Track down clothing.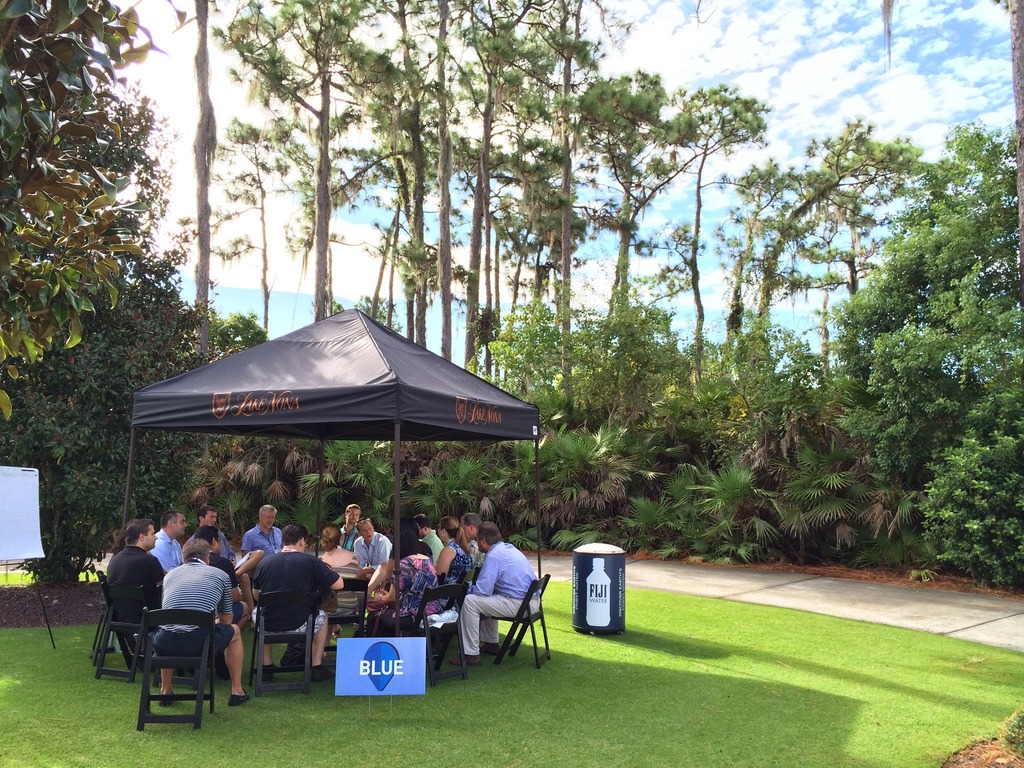
Tracked to bbox=(458, 543, 540, 655).
